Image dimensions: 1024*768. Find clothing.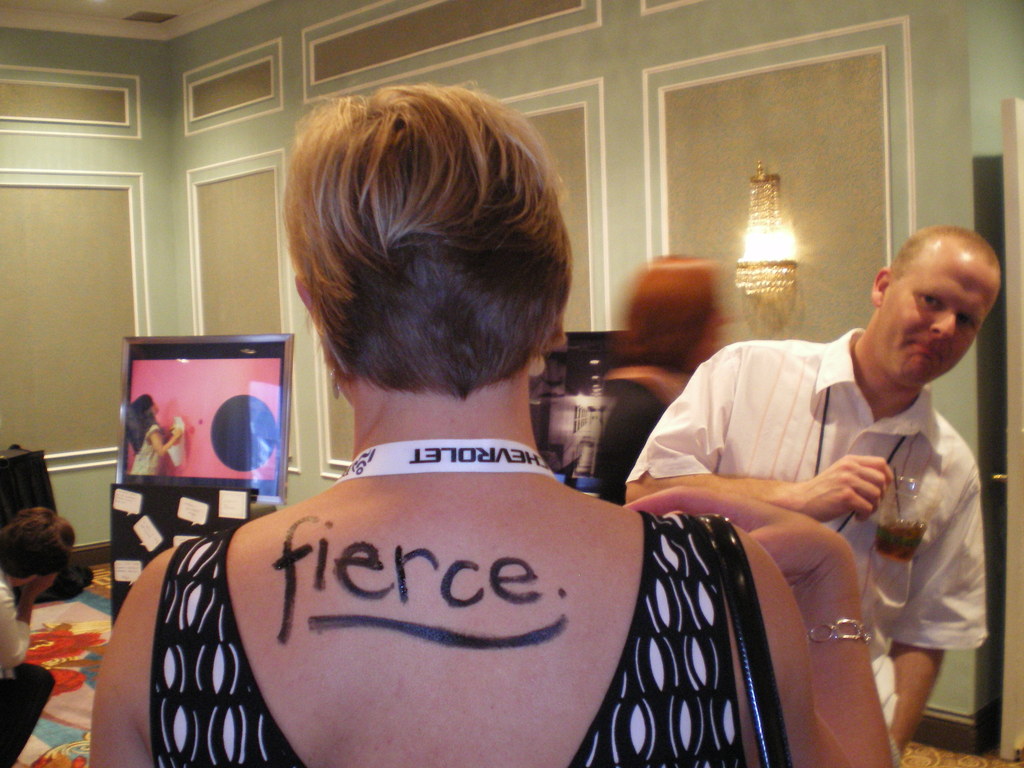
<box>593,361,697,505</box>.
